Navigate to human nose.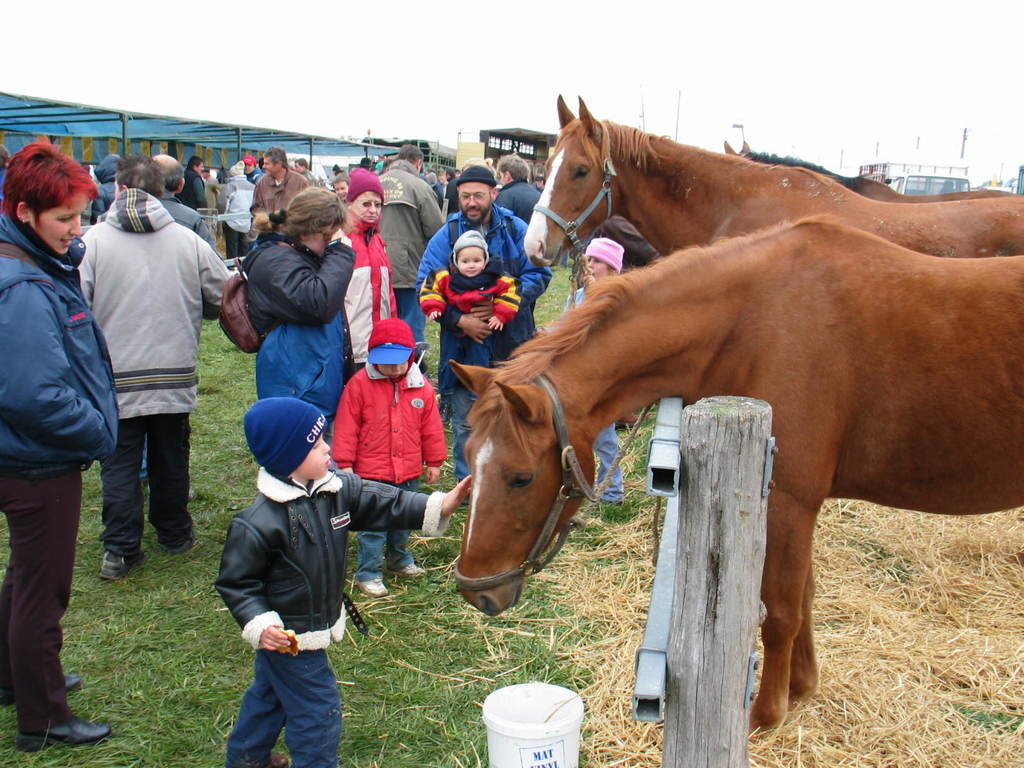
Navigation target: detection(467, 261, 475, 269).
